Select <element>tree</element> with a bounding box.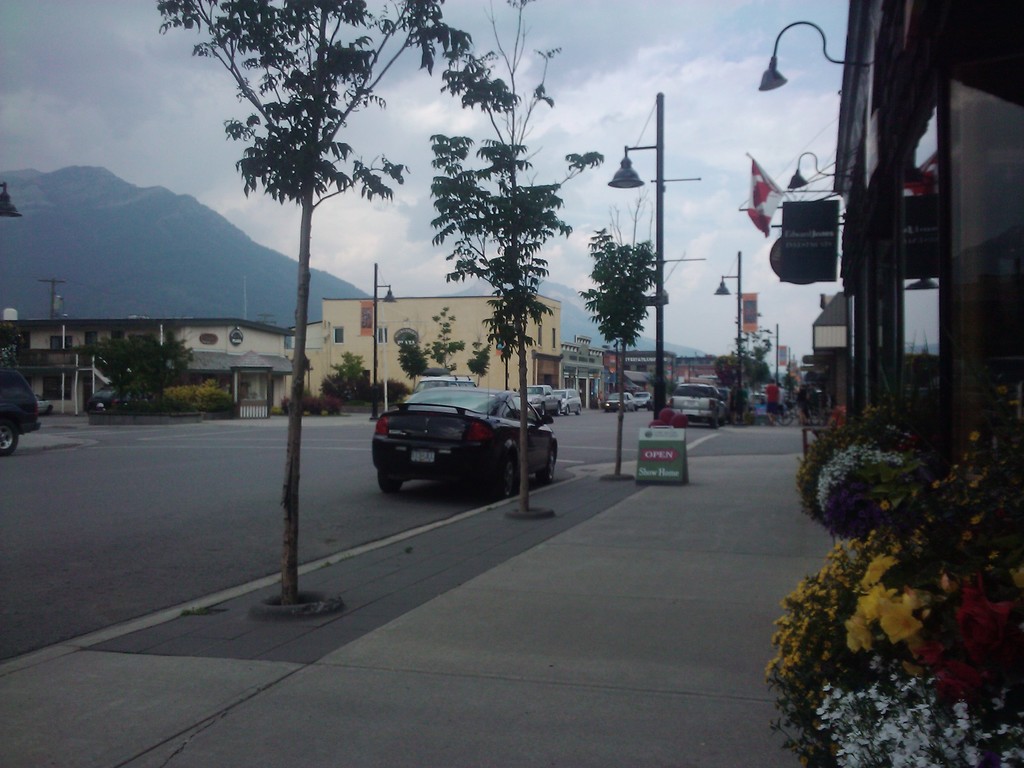
(430, 0, 606, 511).
